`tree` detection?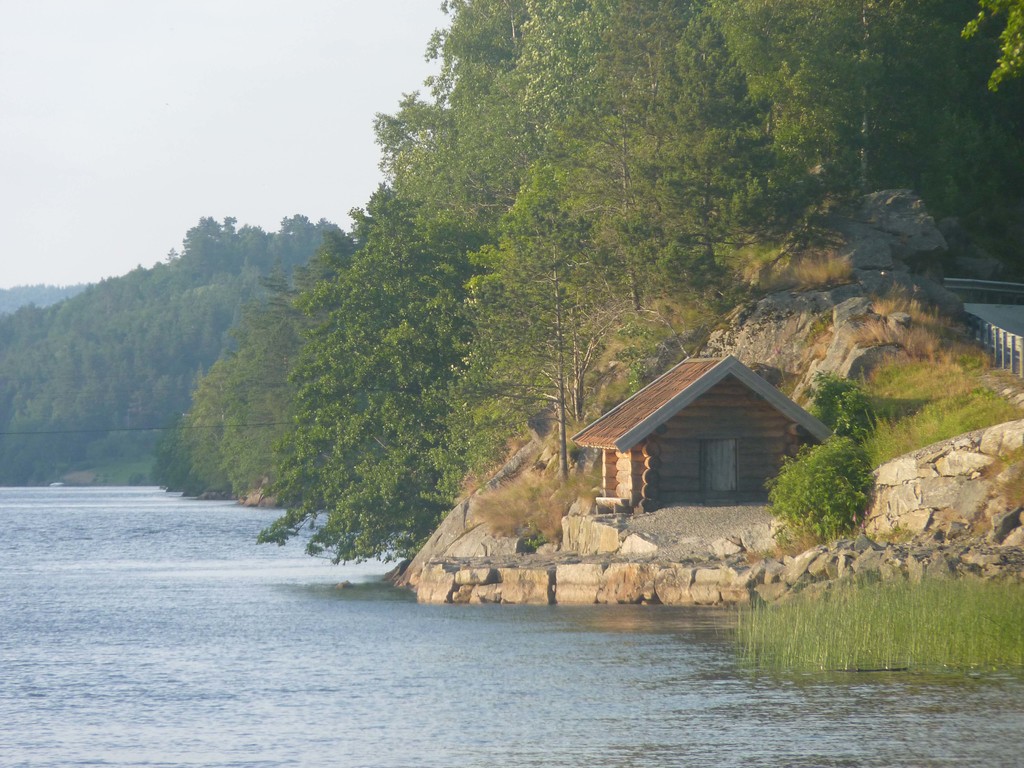
left=538, top=192, right=630, bottom=426
